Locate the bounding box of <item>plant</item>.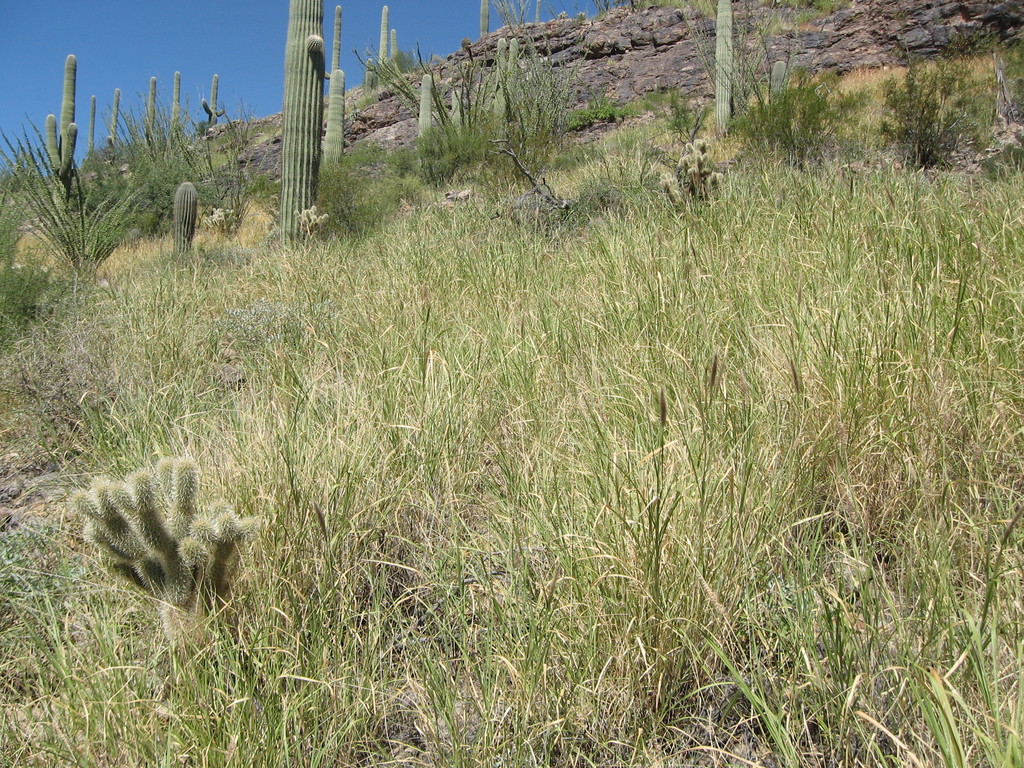
Bounding box: (left=73, top=444, right=255, bottom=650).
